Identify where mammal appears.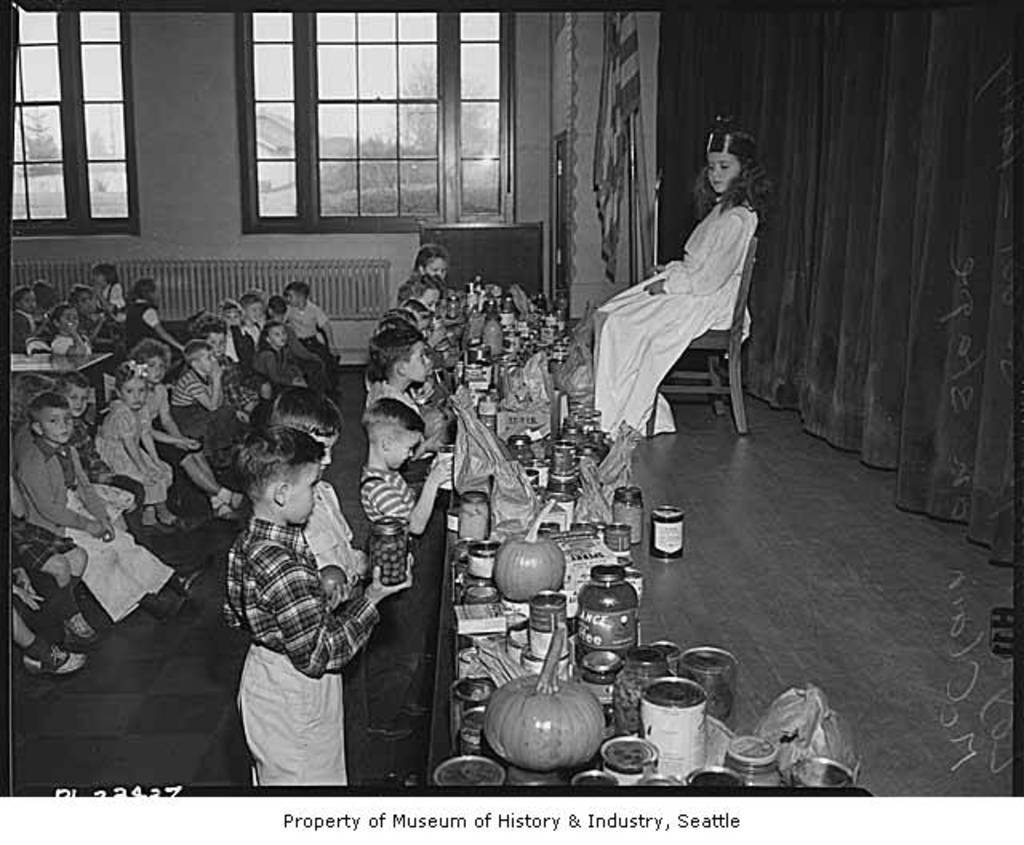
Appears at rect(54, 301, 96, 365).
